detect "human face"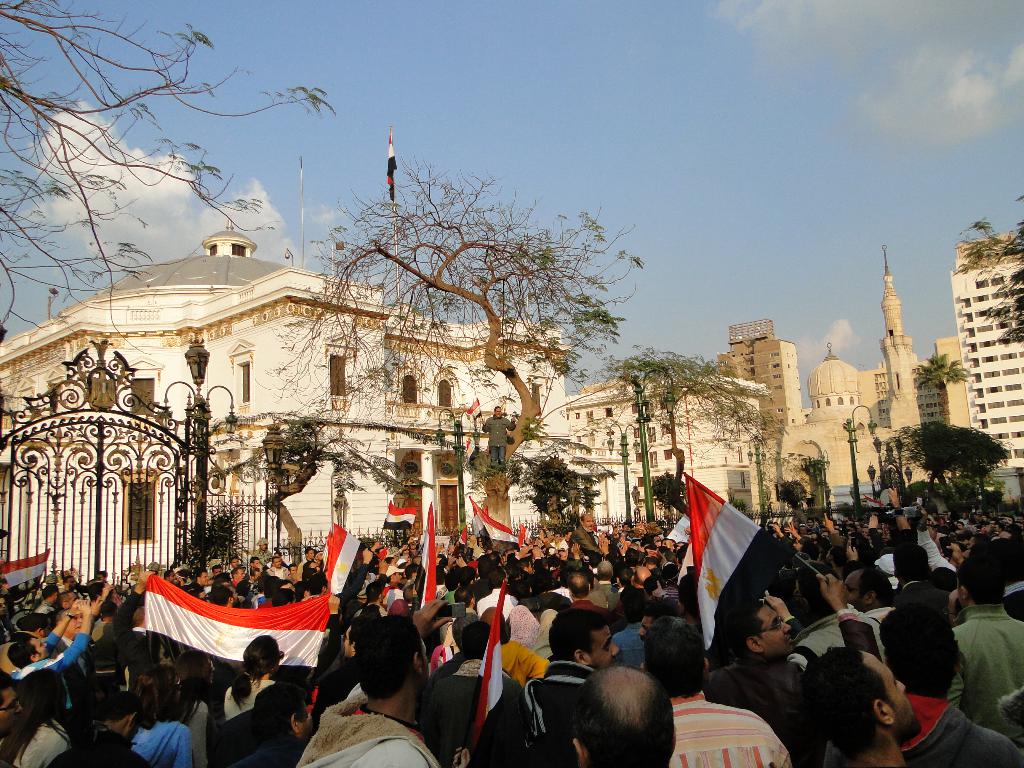
{"x1": 67, "y1": 616, "x2": 84, "y2": 634}
